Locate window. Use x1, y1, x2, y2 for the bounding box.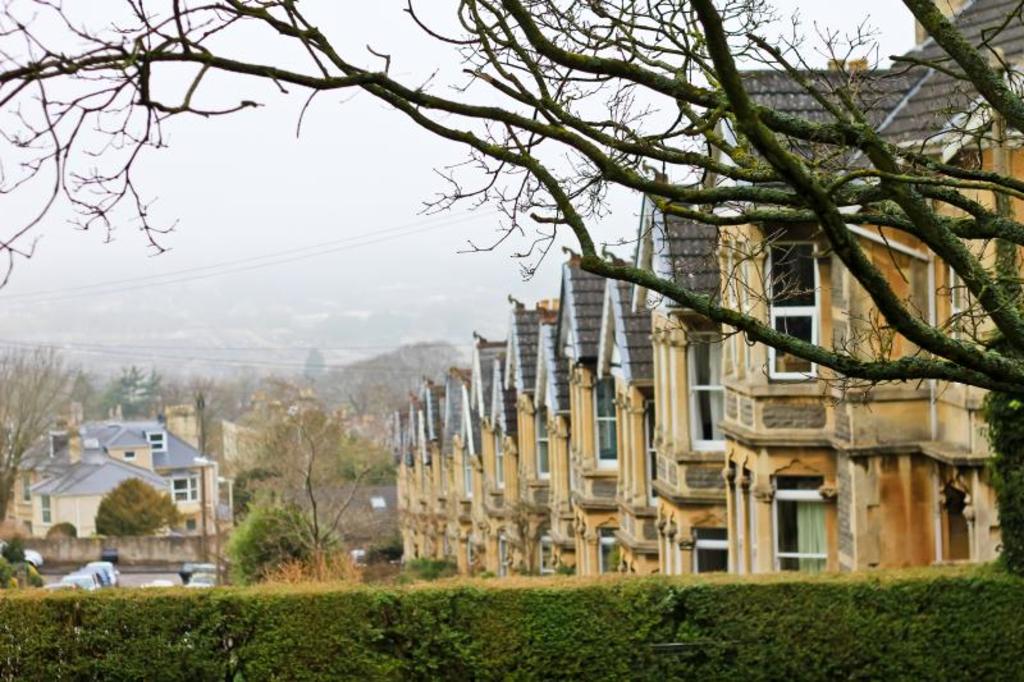
644, 398, 660, 507.
